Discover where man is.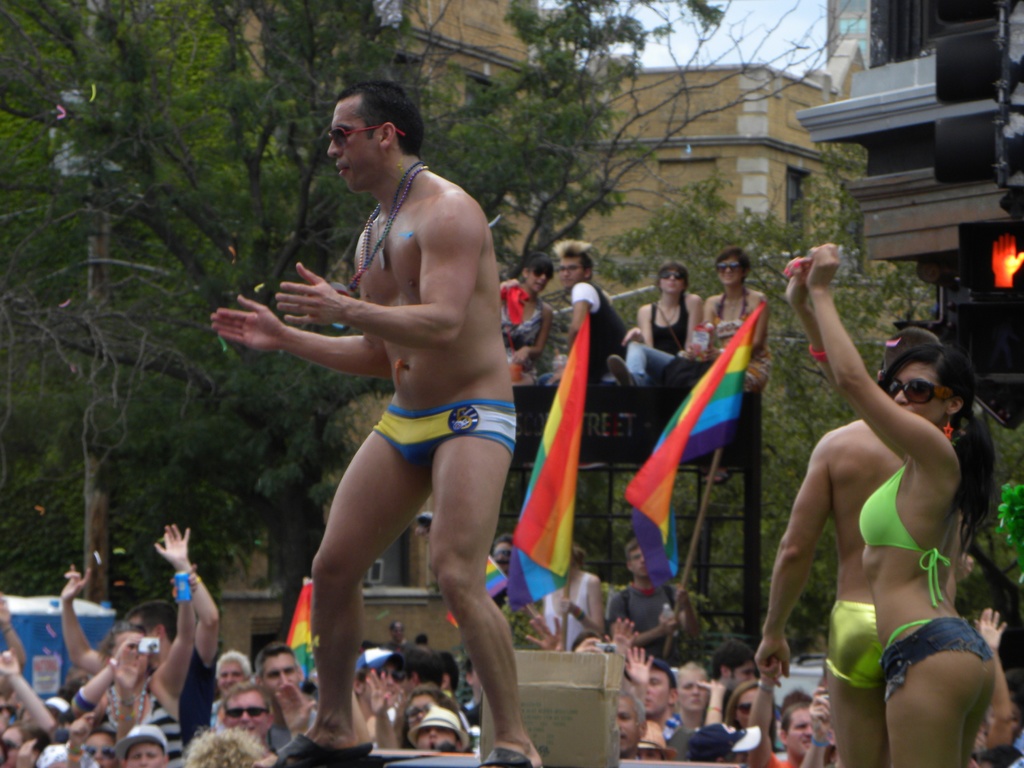
Discovered at [x1=614, y1=681, x2=646, y2=764].
